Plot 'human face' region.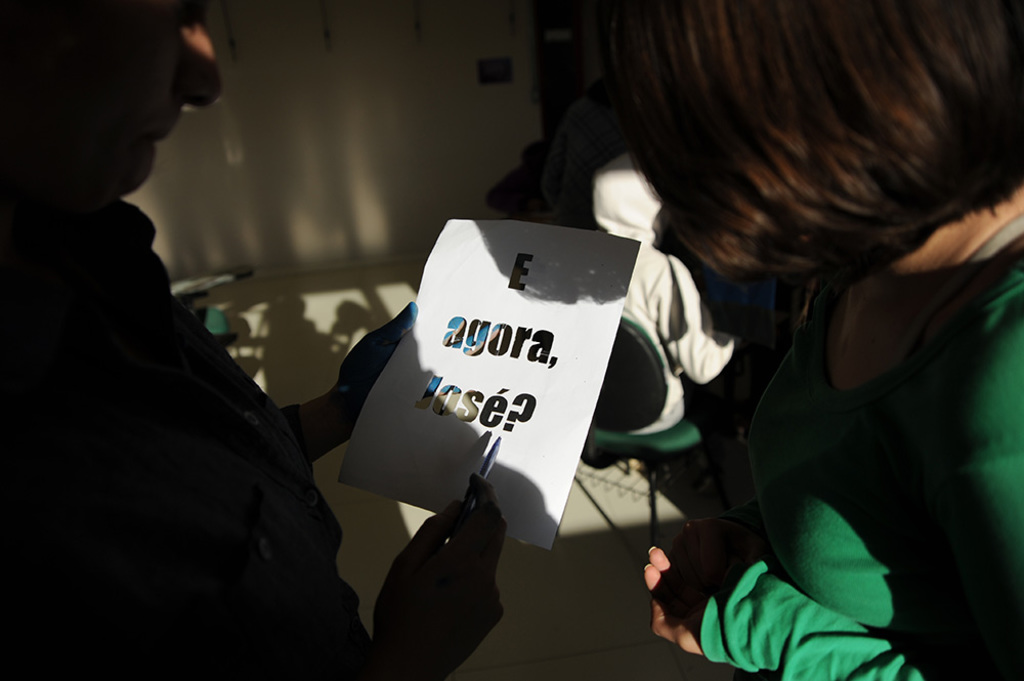
Plotted at {"left": 5, "top": 0, "right": 222, "bottom": 198}.
